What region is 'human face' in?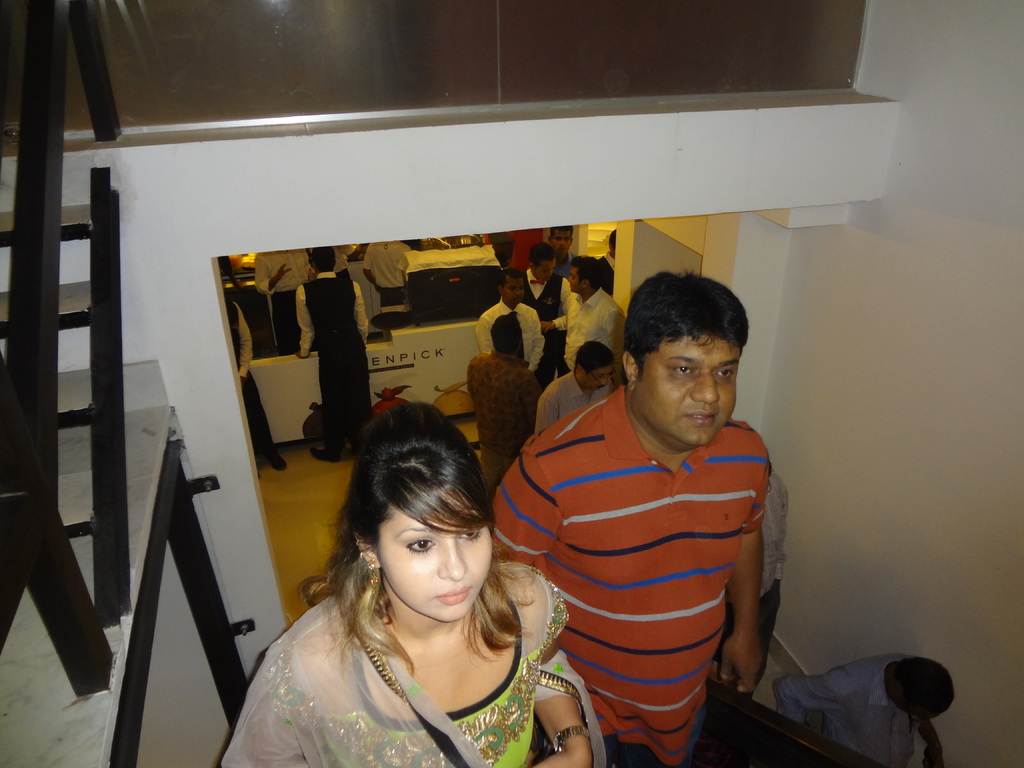
[637,335,736,446].
